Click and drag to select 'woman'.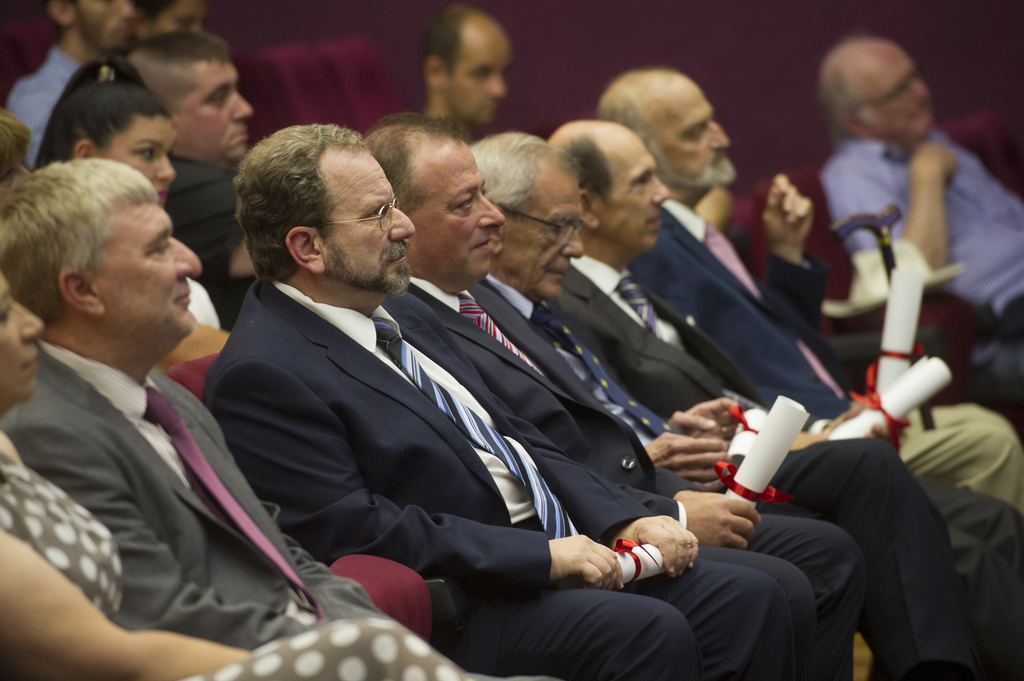
Selection: box(0, 270, 474, 680).
